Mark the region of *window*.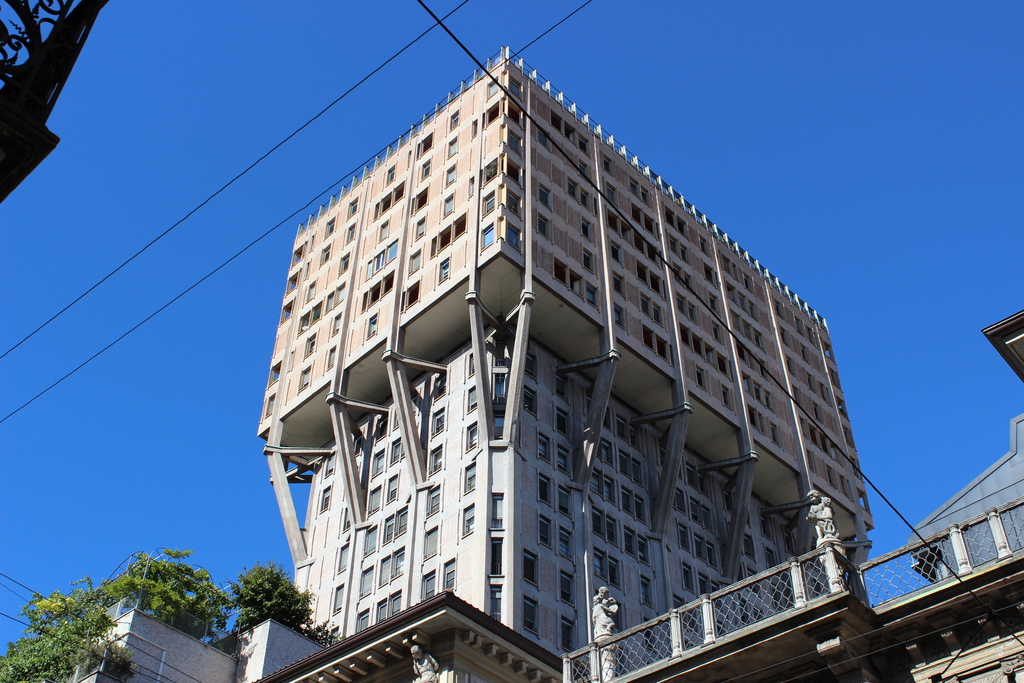
Region: [left=404, top=280, right=423, bottom=313].
